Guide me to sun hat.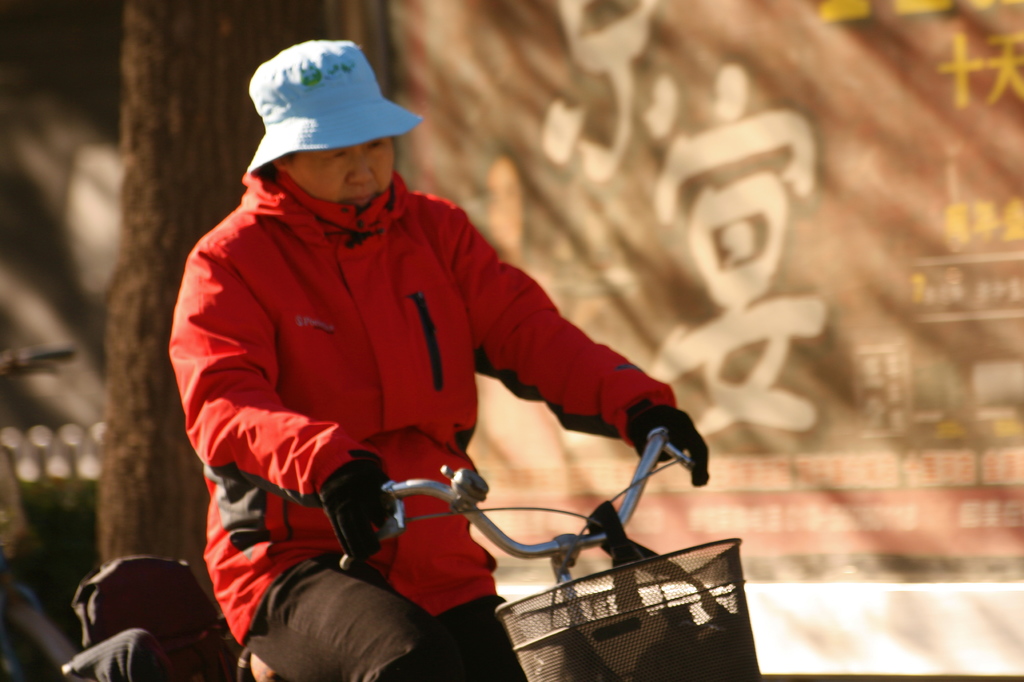
Guidance: (244,40,425,175).
